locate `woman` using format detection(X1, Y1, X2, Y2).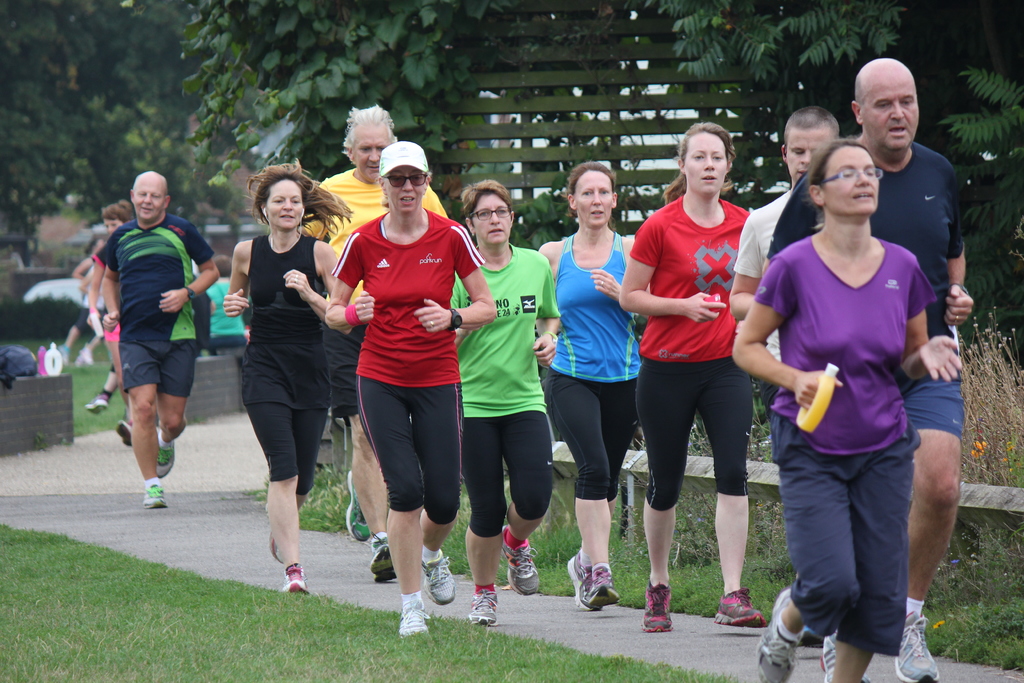
detection(70, 199, 139, 415).
